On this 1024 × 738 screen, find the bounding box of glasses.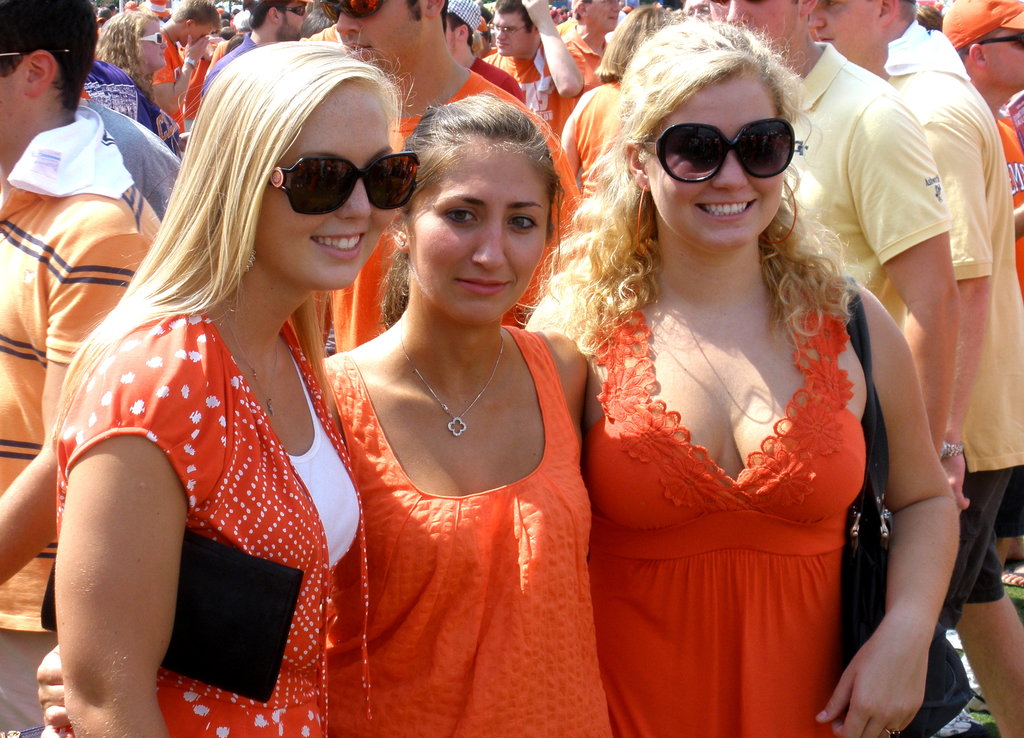
Bounding box: 648/108/807/174.
